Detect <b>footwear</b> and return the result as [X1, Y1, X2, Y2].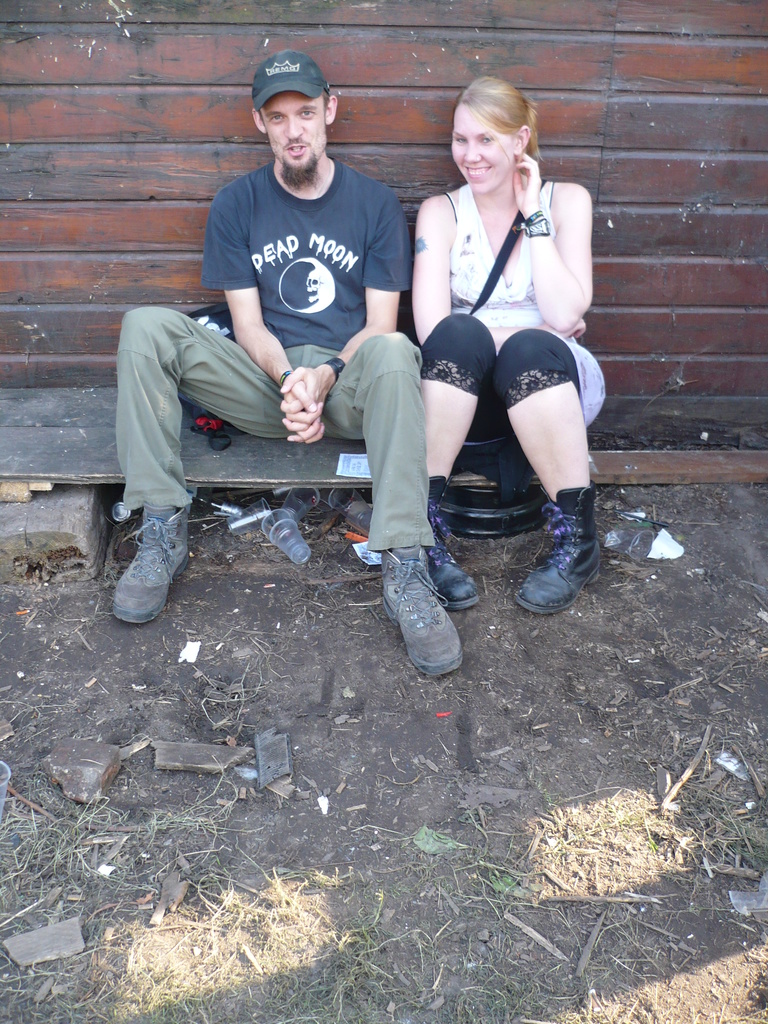
[532, 482, 607, 613].
